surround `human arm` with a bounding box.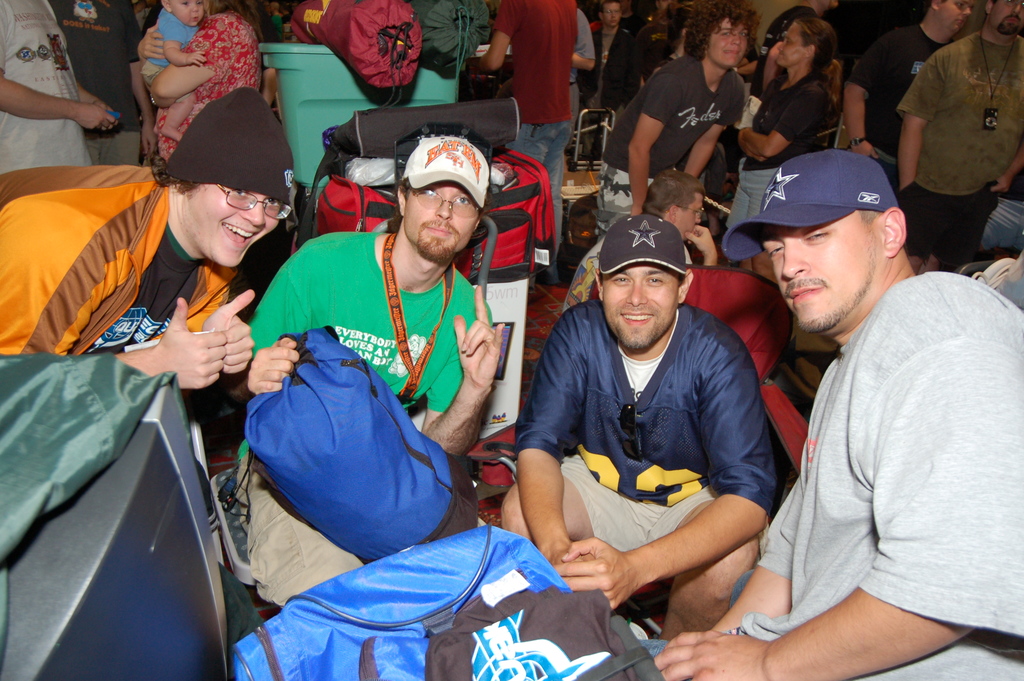
993/117/1021/199.
